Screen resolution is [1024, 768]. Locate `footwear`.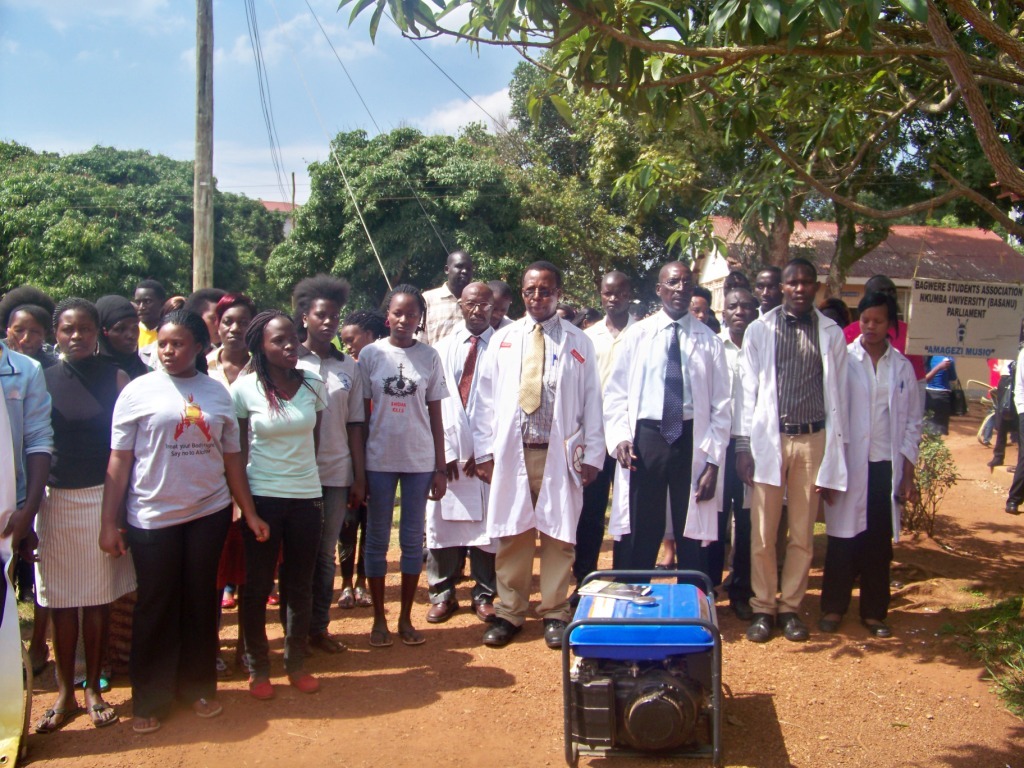
region(130, 710, 161, 734).
